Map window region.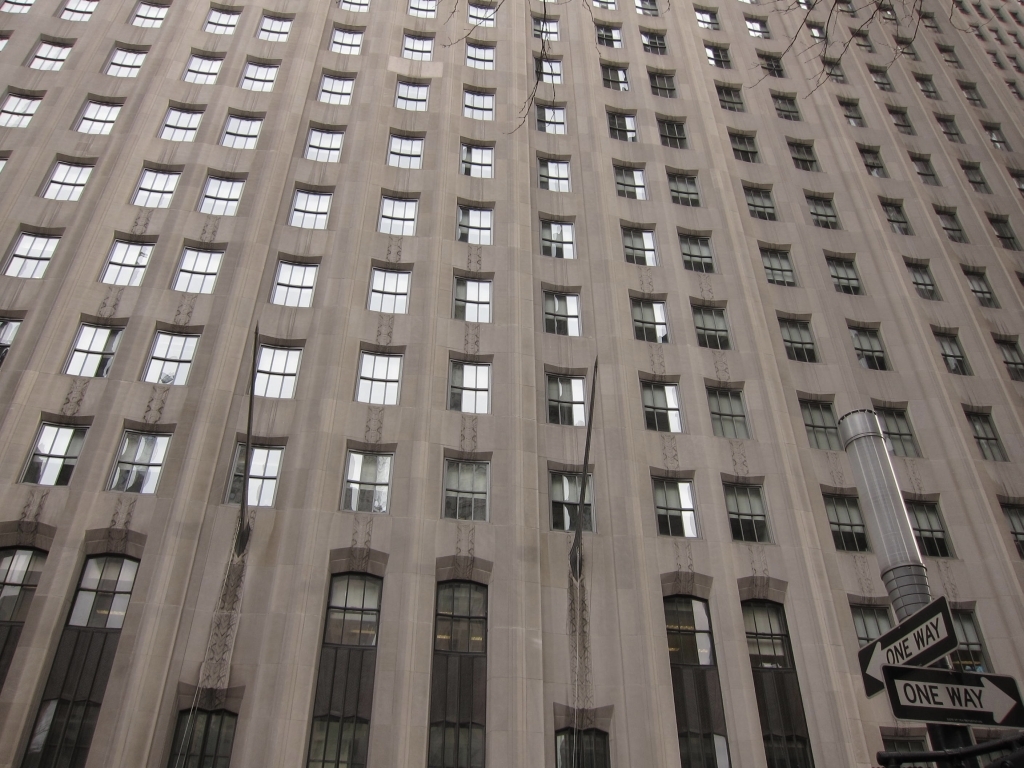
Mapped to [x1=721, y1=477, x2=776, y2=543].
